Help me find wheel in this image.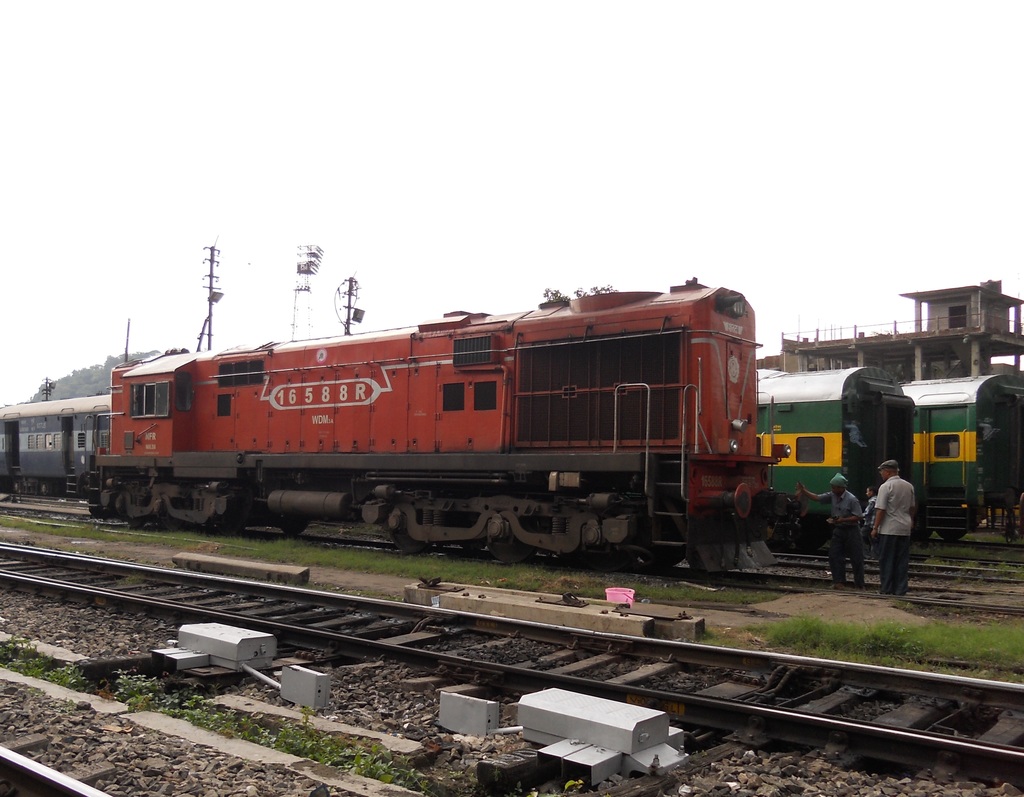
Found it: 643/533/687/567.
